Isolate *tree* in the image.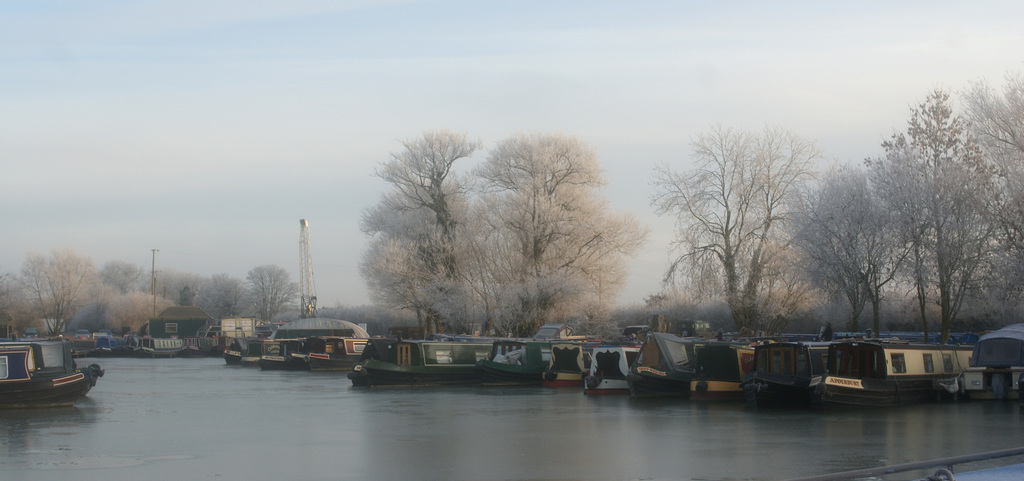
Isolated region: (0, 268, 31, 334).
